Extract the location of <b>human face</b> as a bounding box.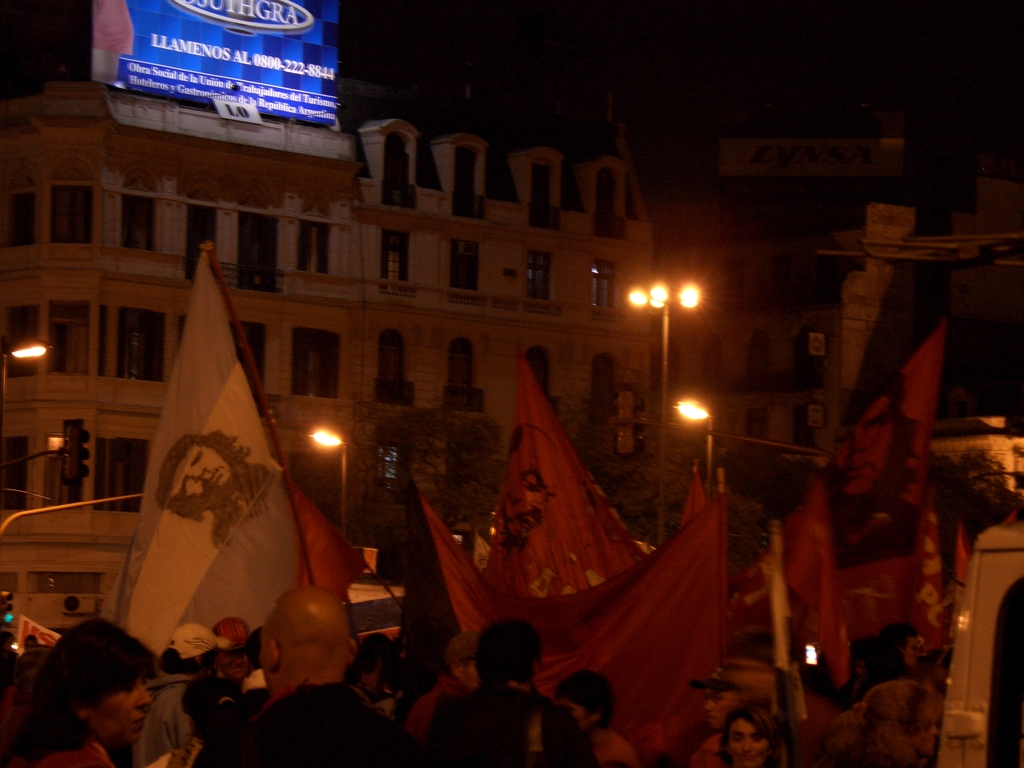
506, 437, 556, 541.
